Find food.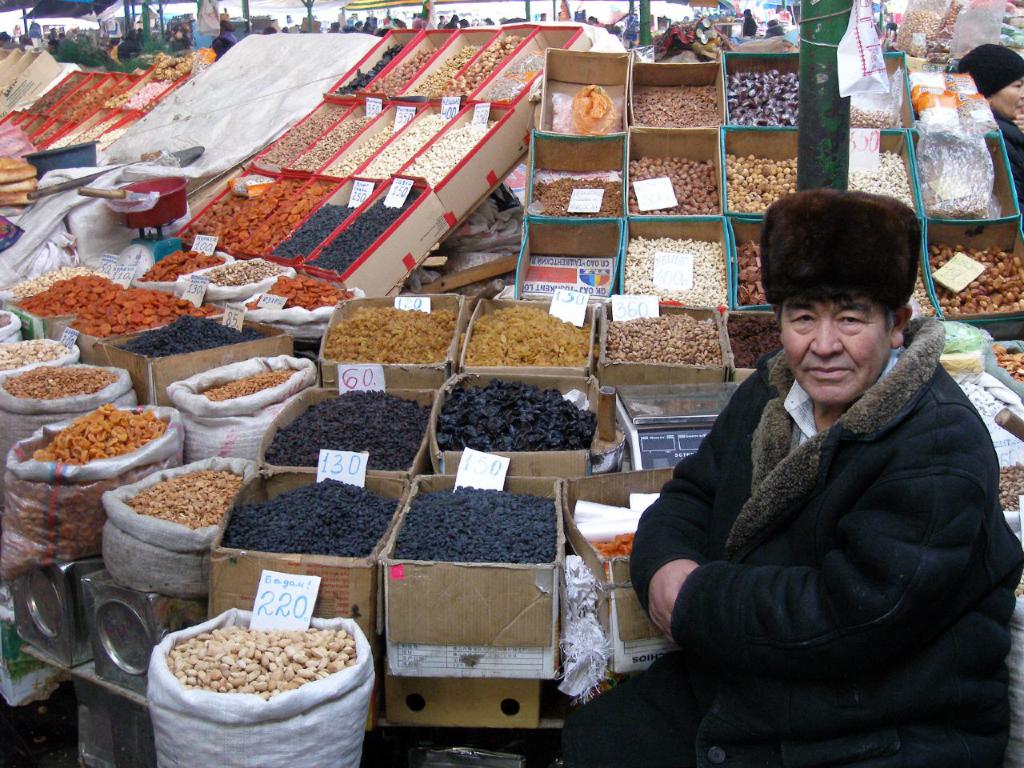
crop(70, 286, 217, 338).
